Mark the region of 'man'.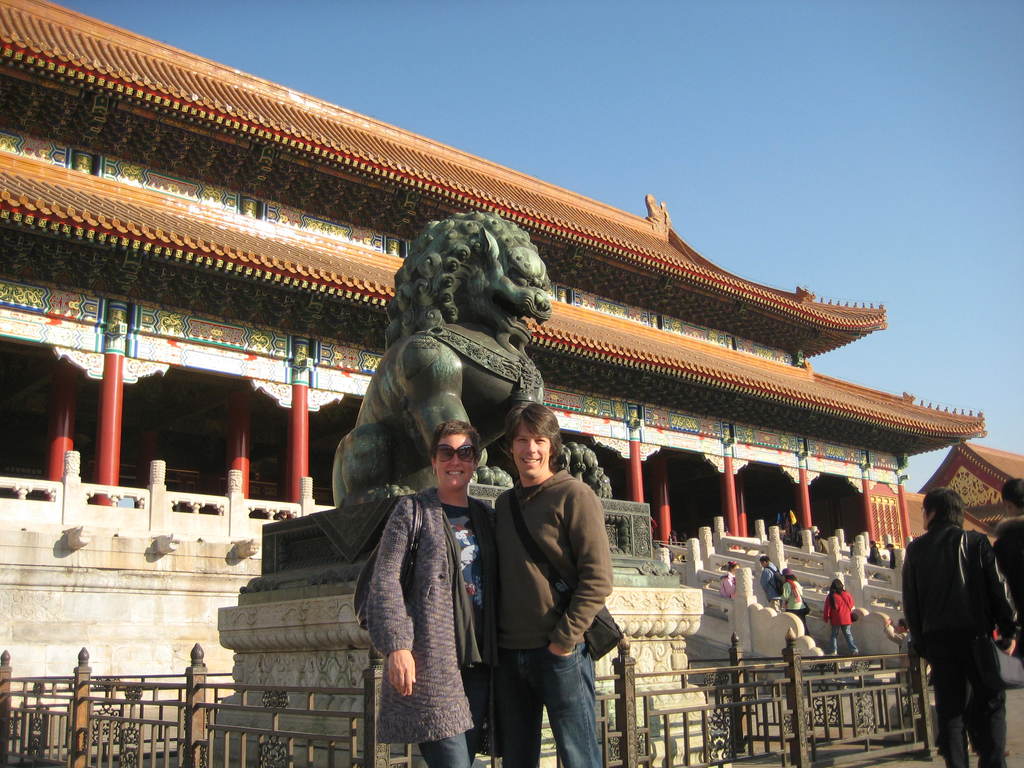
Region: select_region(885, 614, 911, 658).
